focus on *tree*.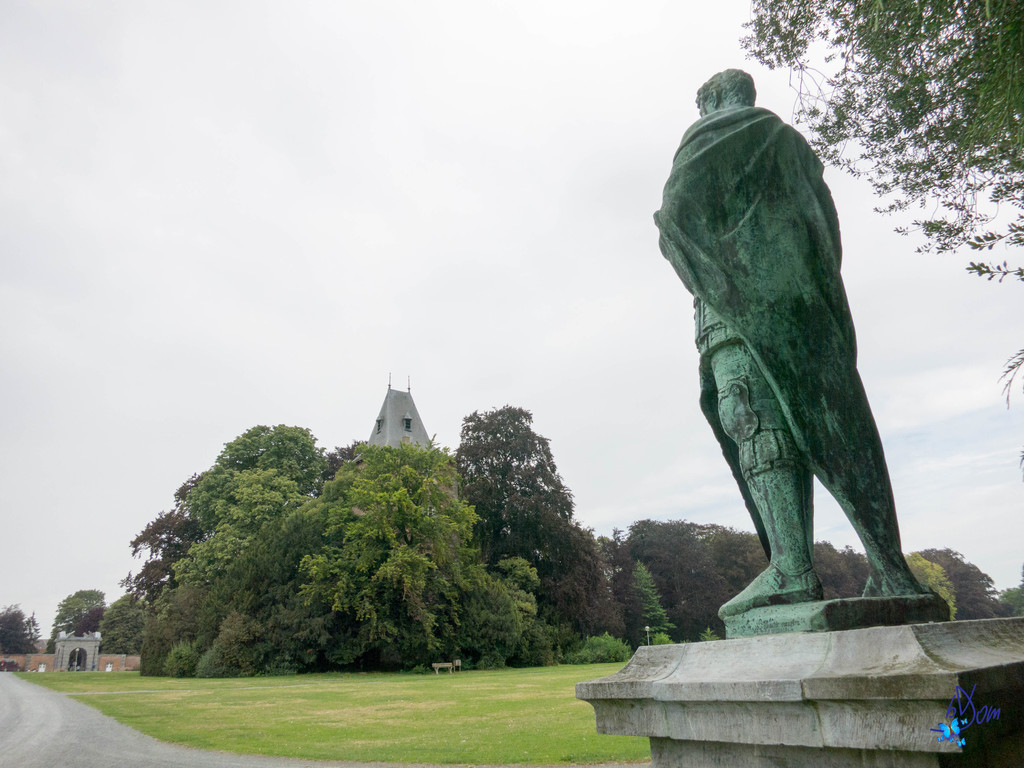
Focused at left=0, top=600, right=44, bottom=653.
